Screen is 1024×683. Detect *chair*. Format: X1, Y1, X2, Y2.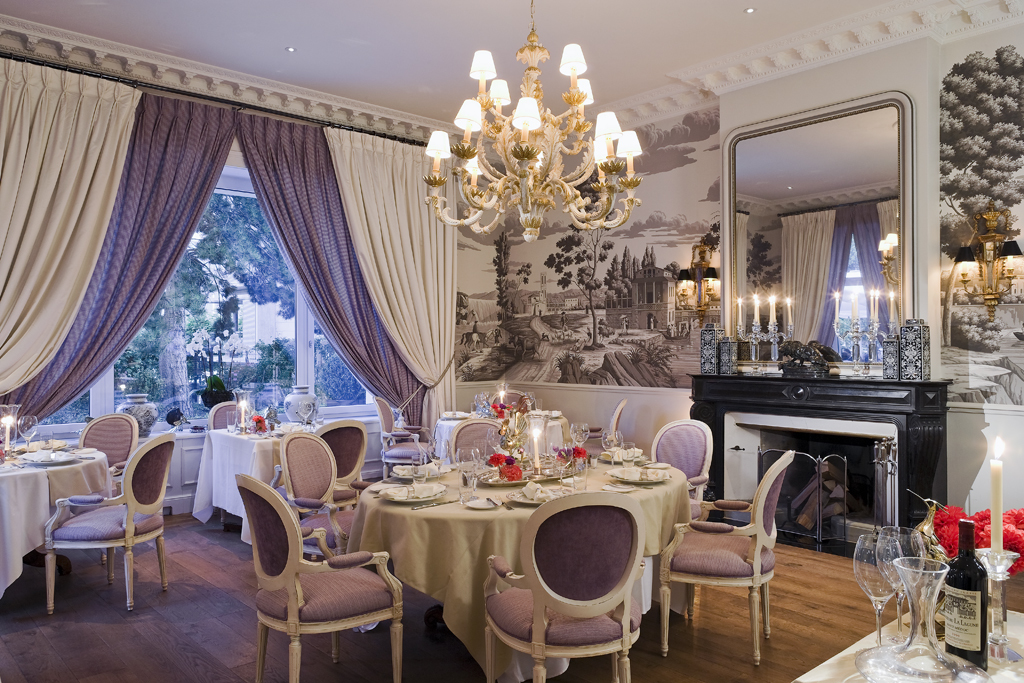
276, 431, 365, 558.
